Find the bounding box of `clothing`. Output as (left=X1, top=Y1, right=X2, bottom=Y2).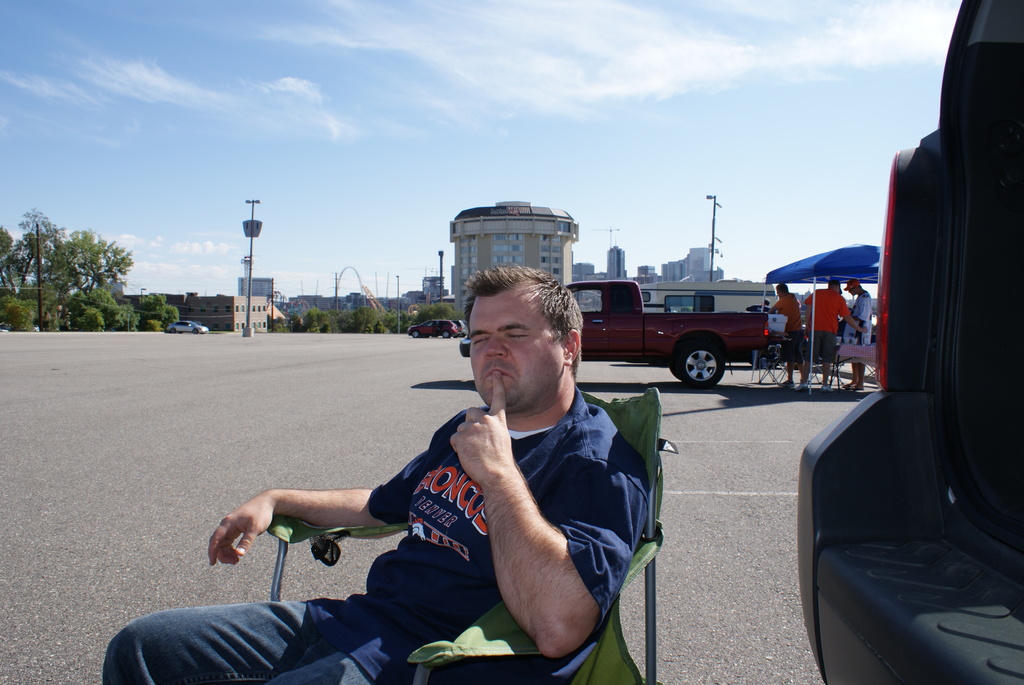
(left=838, top=294, right=878, bottom=353).
